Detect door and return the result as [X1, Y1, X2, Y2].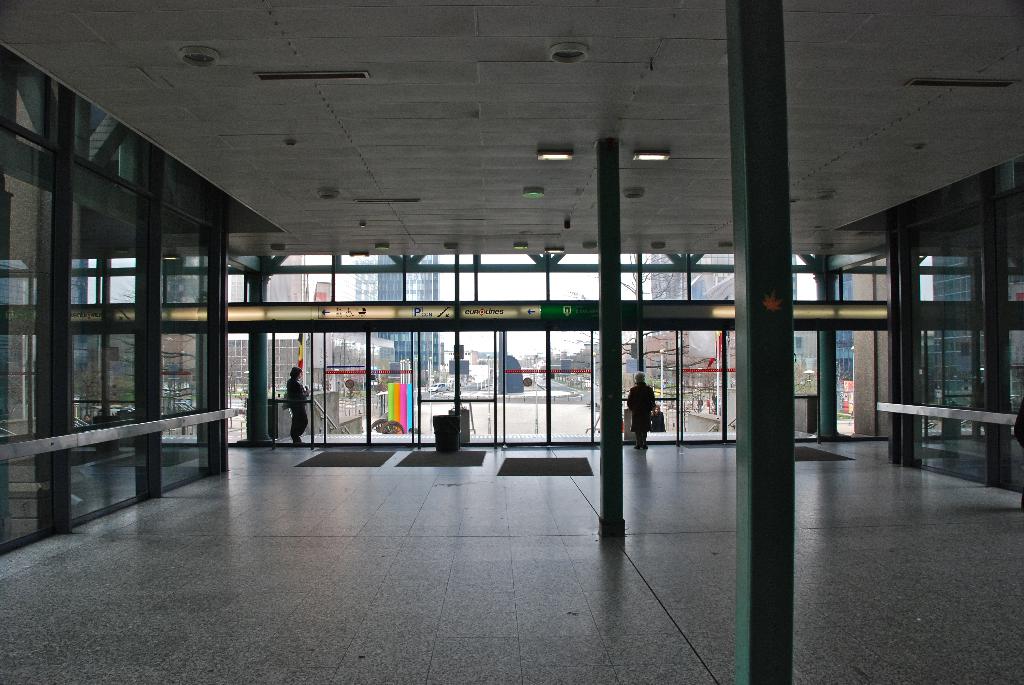
[676, 327, 742, 443].
